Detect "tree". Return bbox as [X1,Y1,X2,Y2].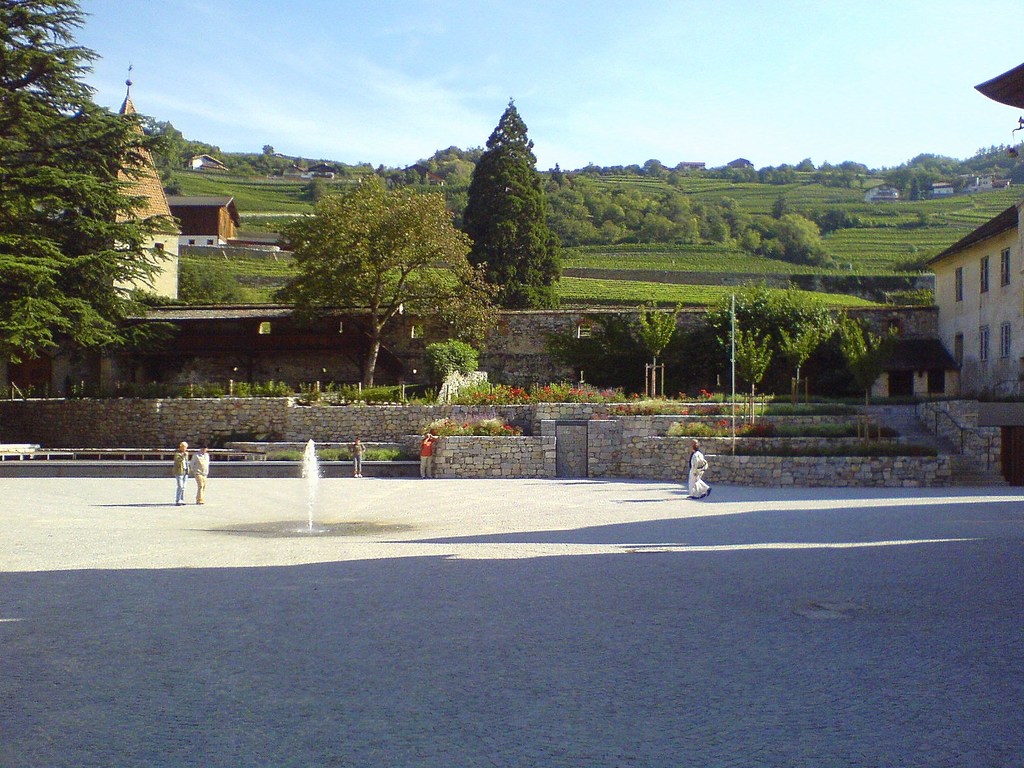
[0,0,179,393].
